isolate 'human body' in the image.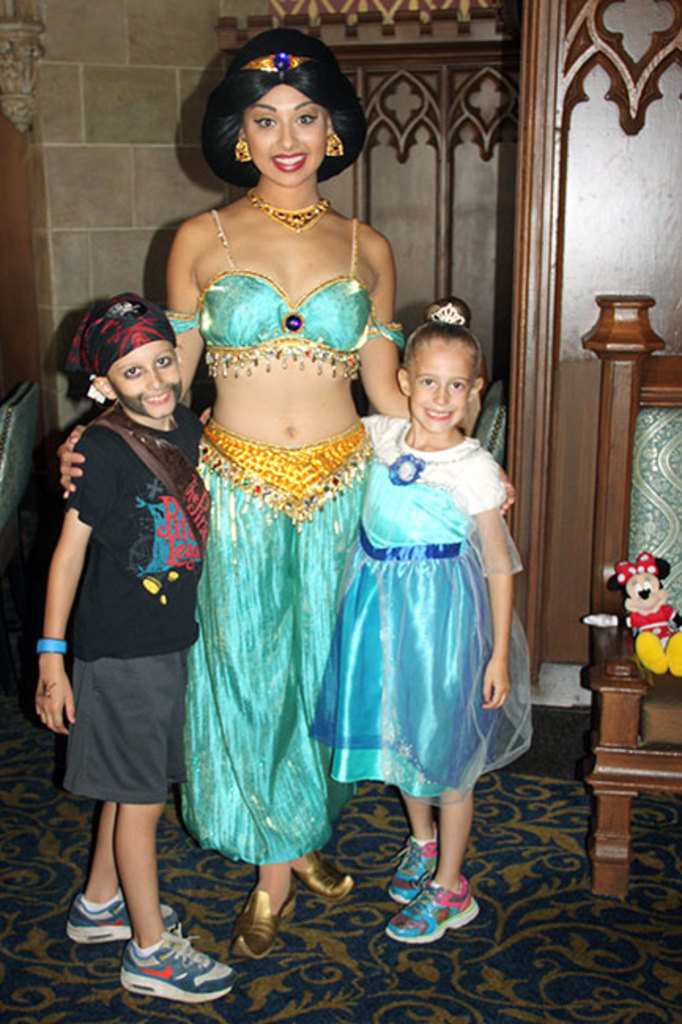
Isolated region: Rect(165, 50, 406, 936).
